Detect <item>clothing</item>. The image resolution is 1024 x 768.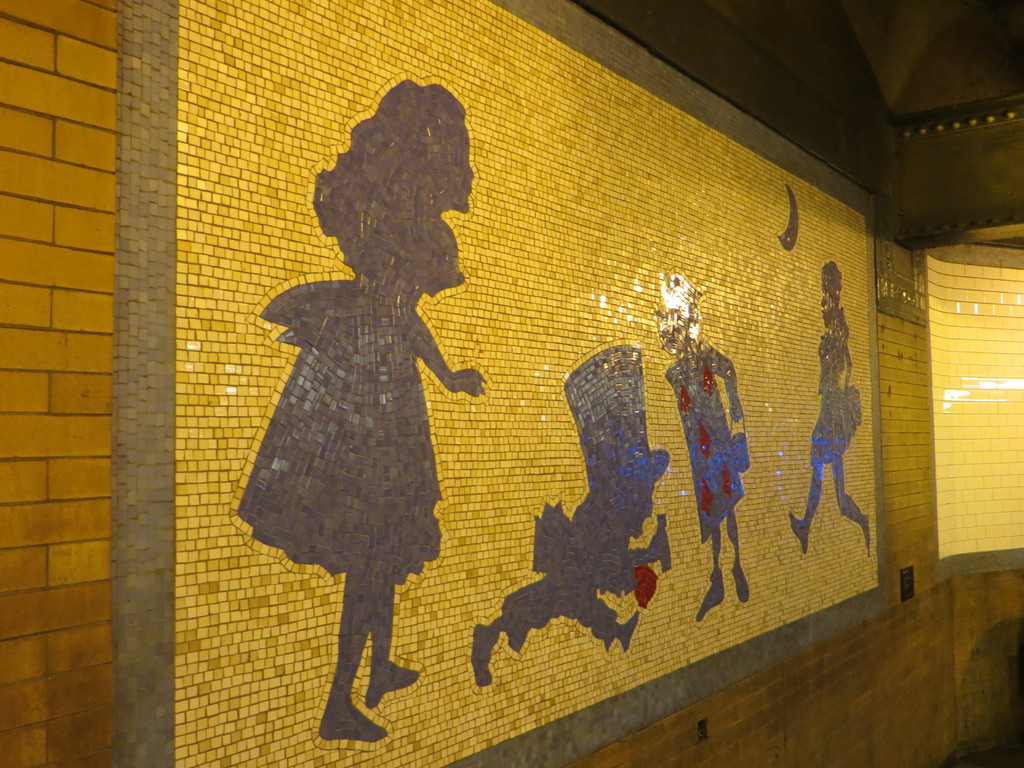
(664,344,748,533).
